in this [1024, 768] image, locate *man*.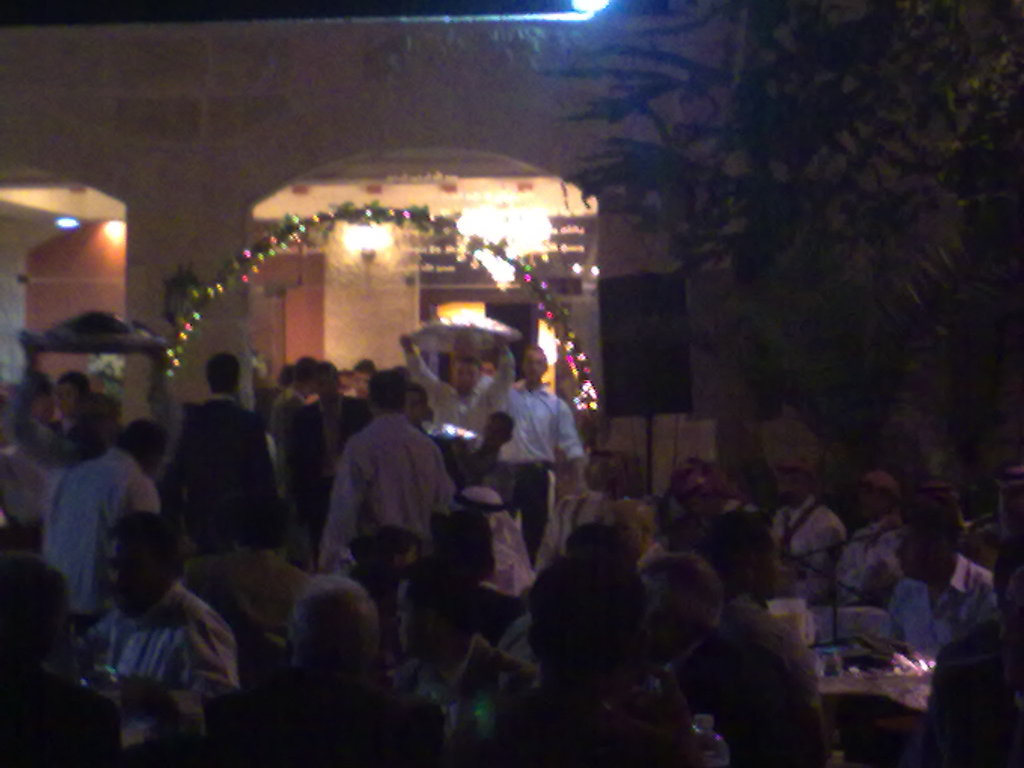
Bounding box: x1=174 y1=349 x2=272 y2=543.
